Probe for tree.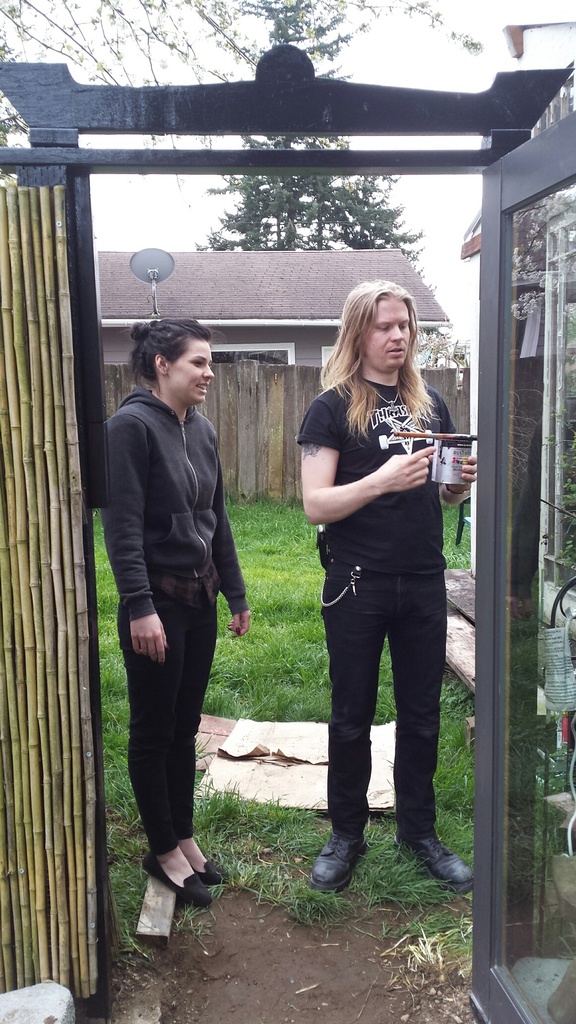
Probe result: 0 0 481 173.
